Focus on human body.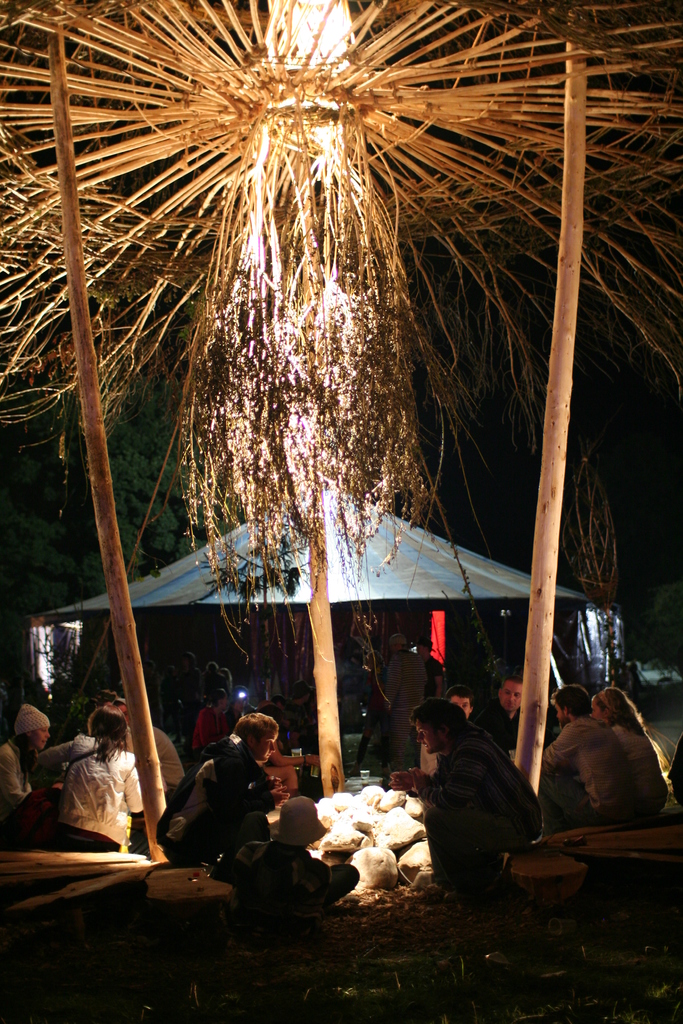
Focused at [417, 640, 447, 698].
